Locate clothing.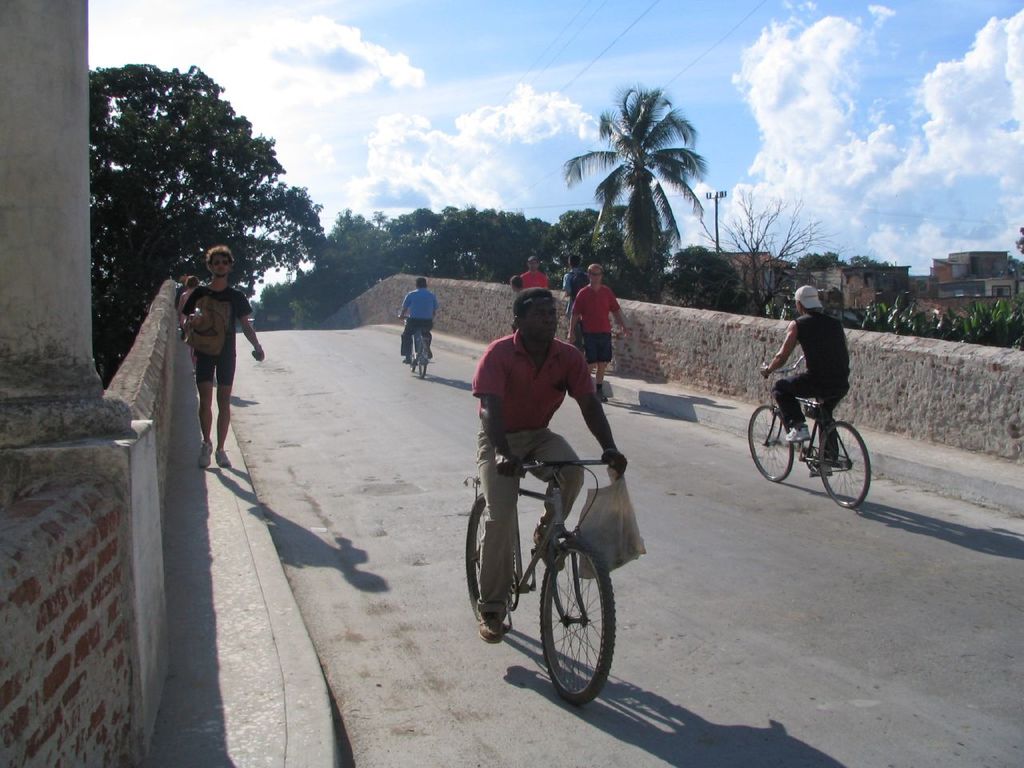
Bounding box: rect(191, 290, 255, 379).
